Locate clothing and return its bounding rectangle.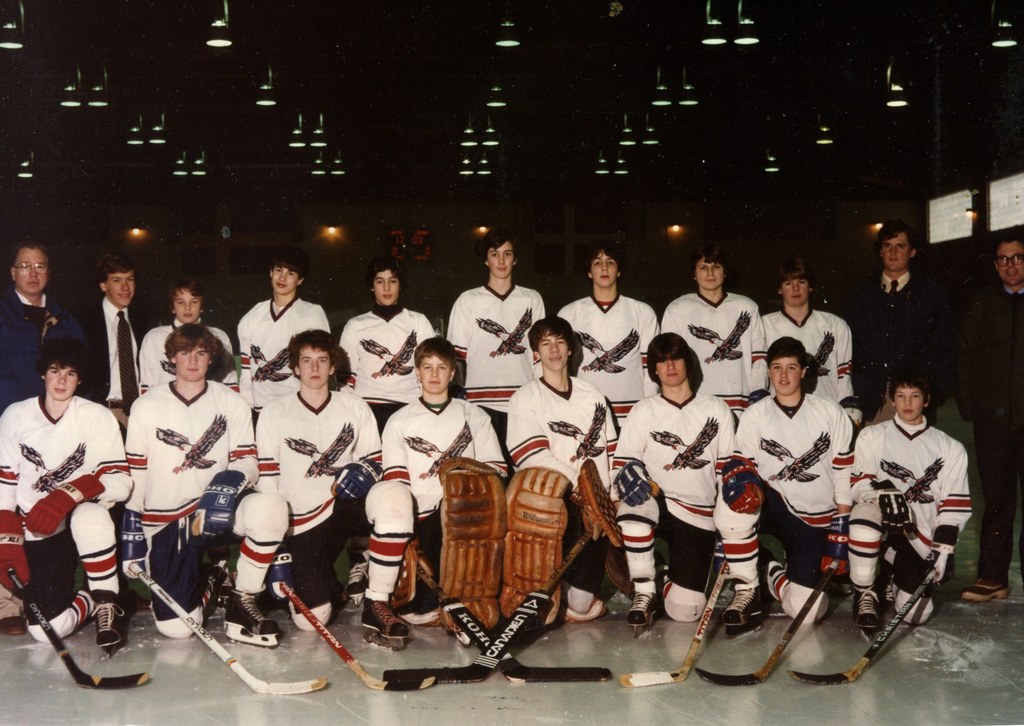
(0,388,127,530).
